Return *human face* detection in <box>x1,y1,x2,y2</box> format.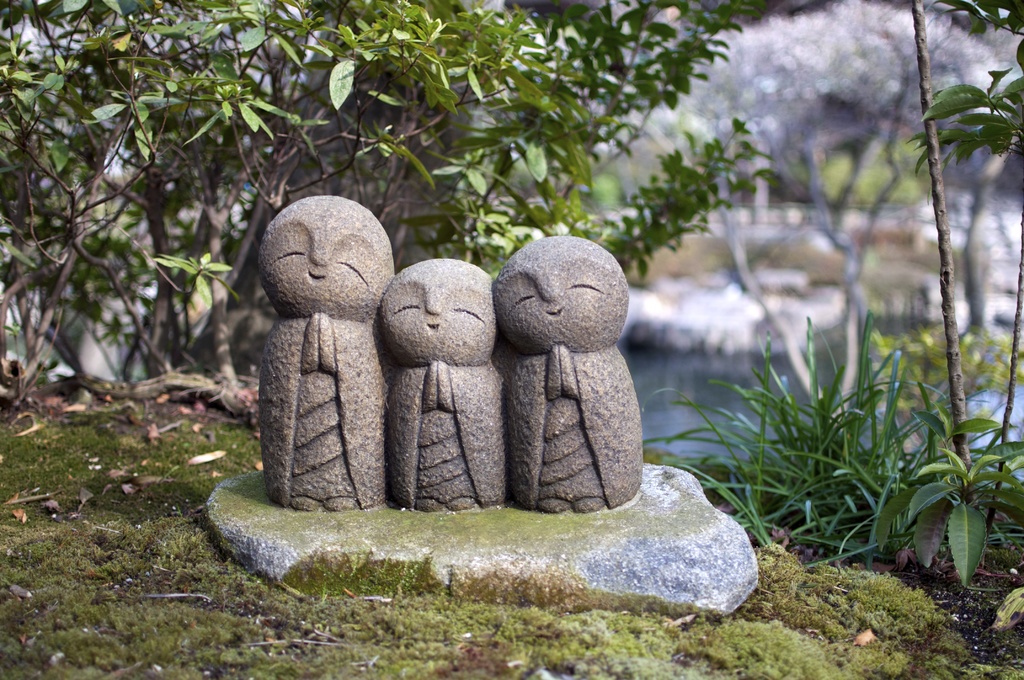
<box>496,254,626,350</box>.
